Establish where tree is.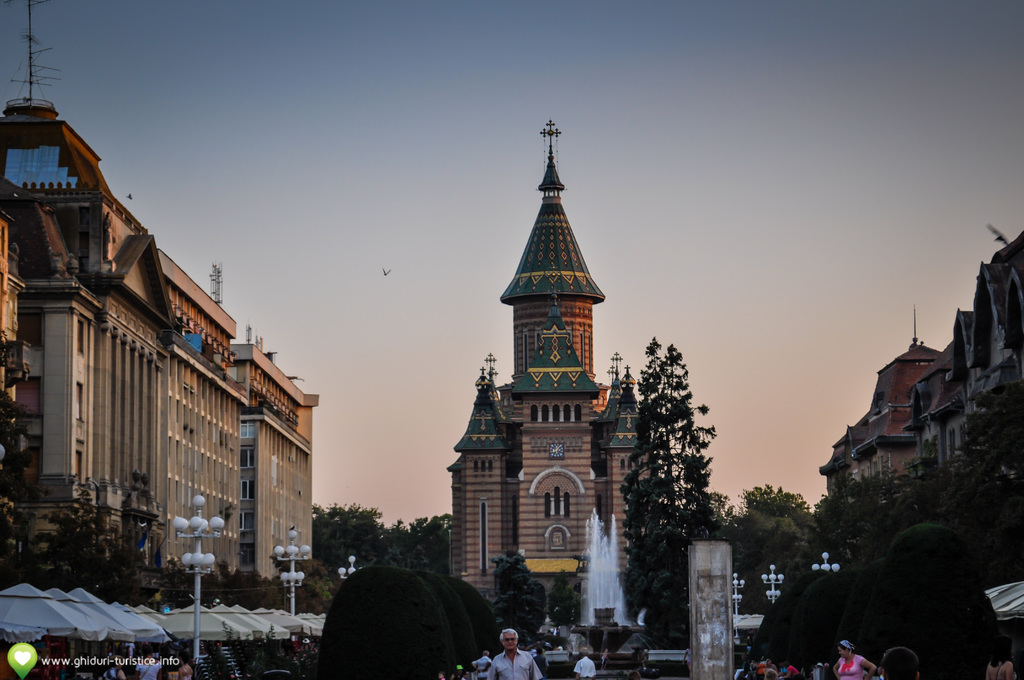
Established at <region>691, 487, 739, 548</region>.
